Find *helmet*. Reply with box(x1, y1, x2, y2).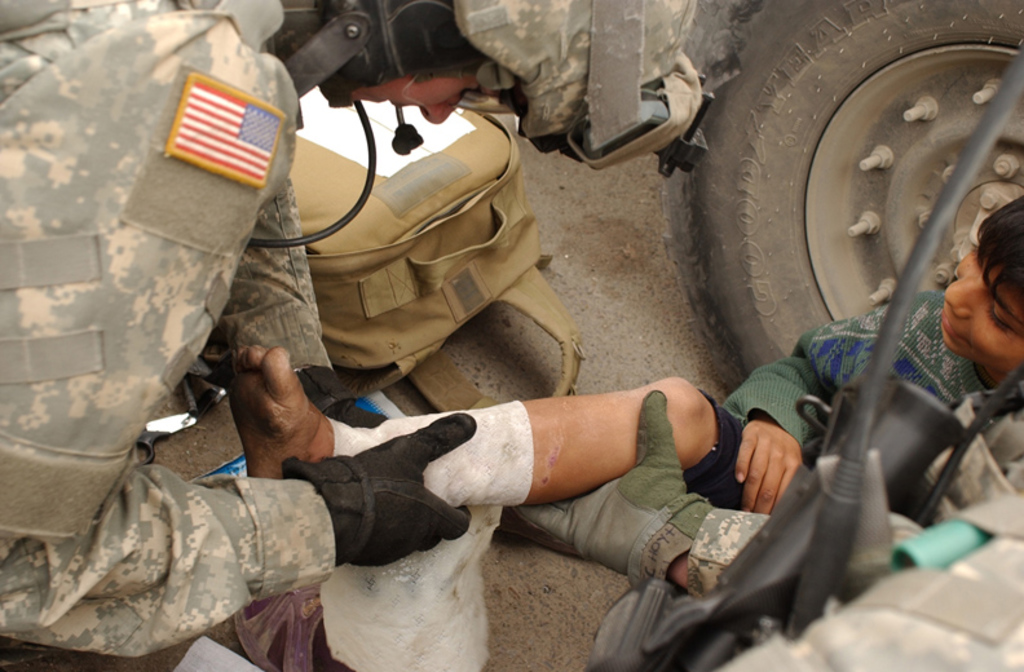
box(279, 0, 707, 177).
